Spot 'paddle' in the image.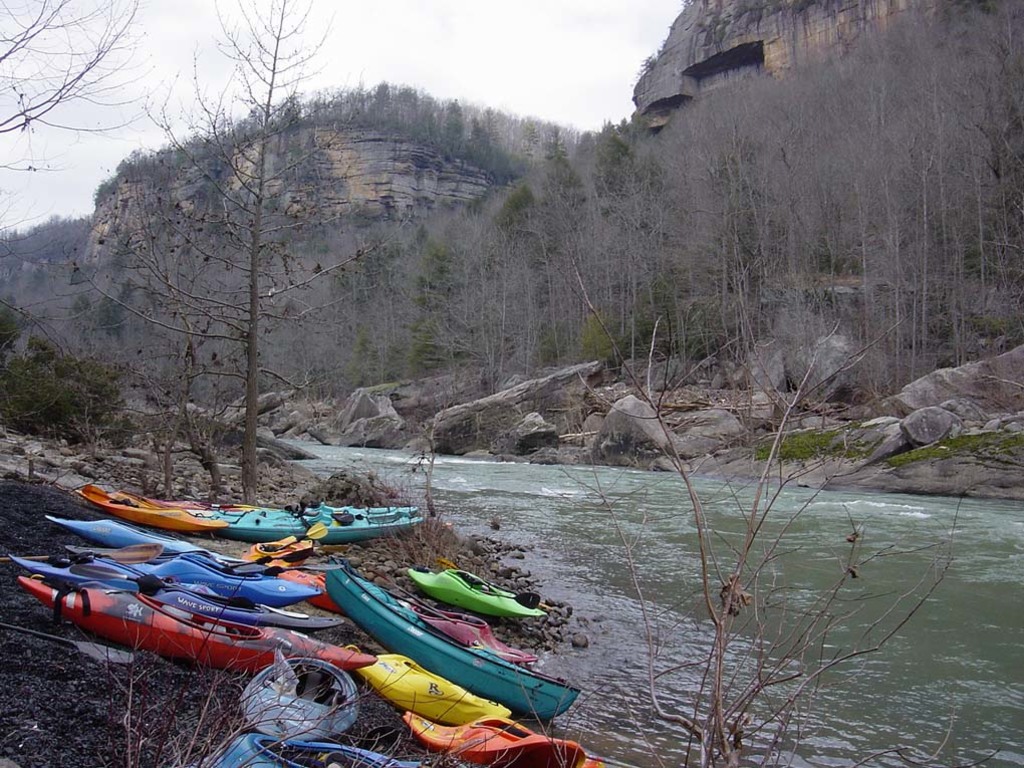
'paddle' found at select_region(0, 544, 164, 565).
